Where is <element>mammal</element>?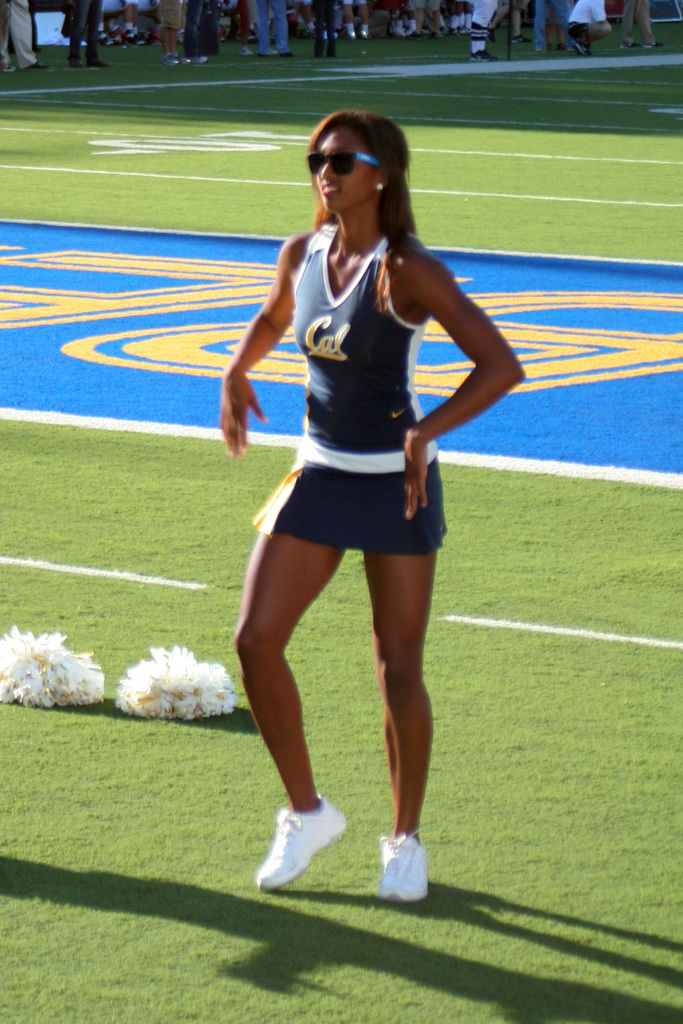
region(1, 0, 45, 78).
